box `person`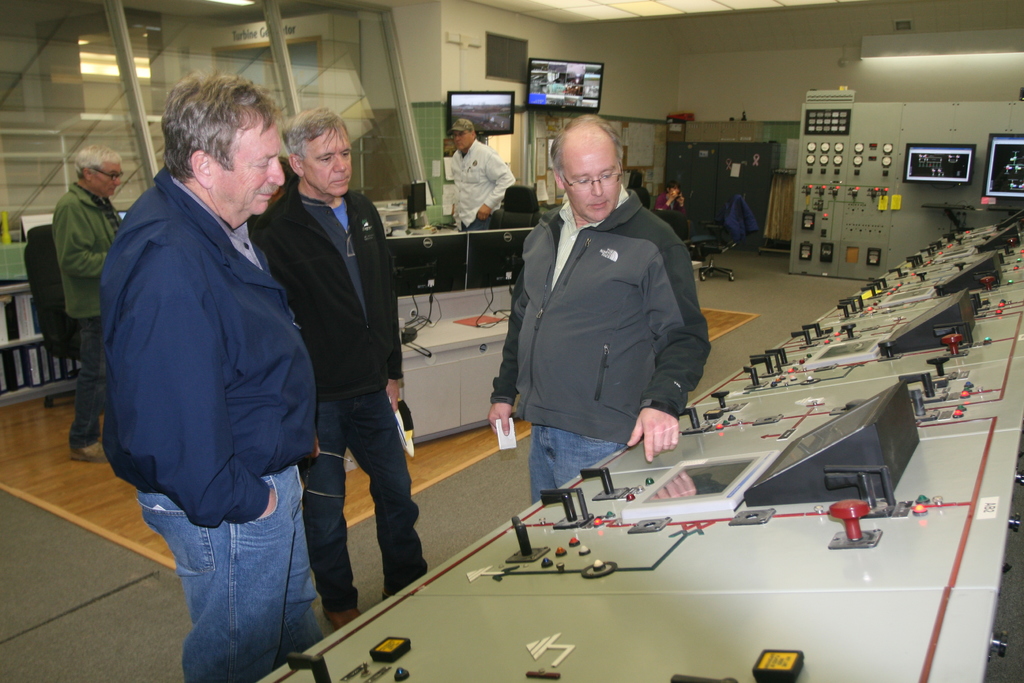
BBox(648, 172, 702, 239)
